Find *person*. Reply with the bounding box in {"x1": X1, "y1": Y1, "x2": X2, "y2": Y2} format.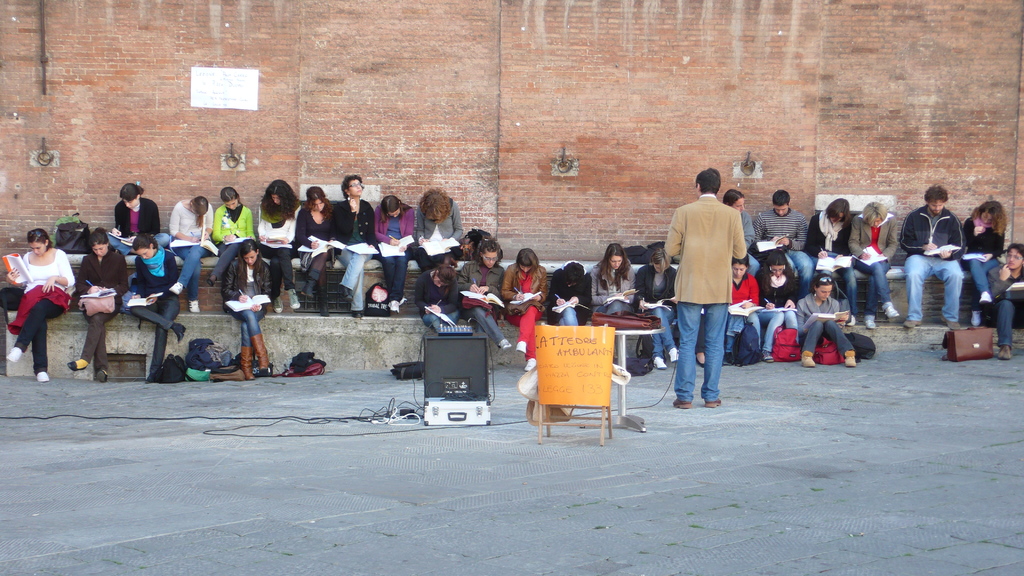
{"x1": 65, "y1": 228, "x2": 129, "y2": 383}.
